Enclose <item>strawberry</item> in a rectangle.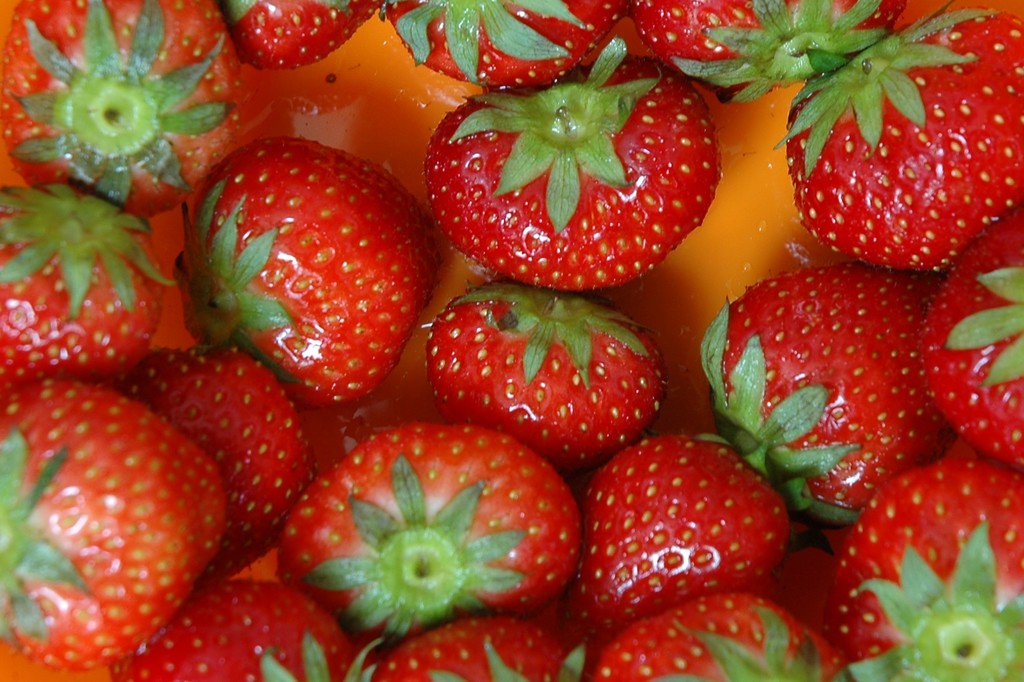
detection(591, 592, 848, 681).
